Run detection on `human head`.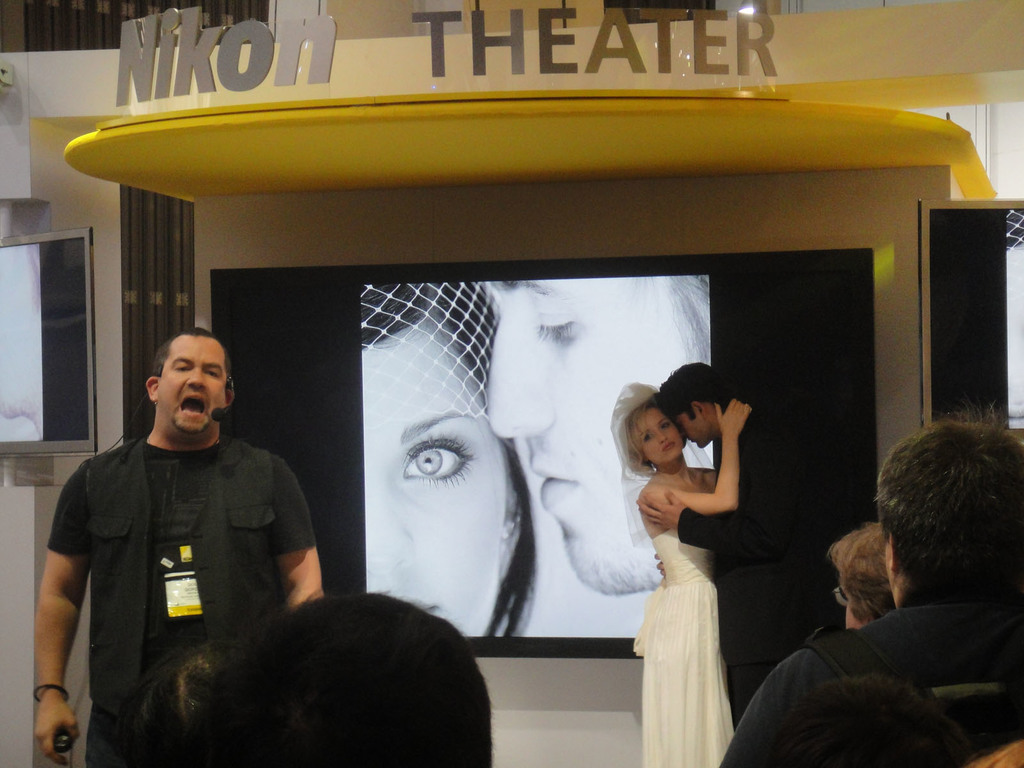
Result: <region>654, 353, 730, 444</region>.
